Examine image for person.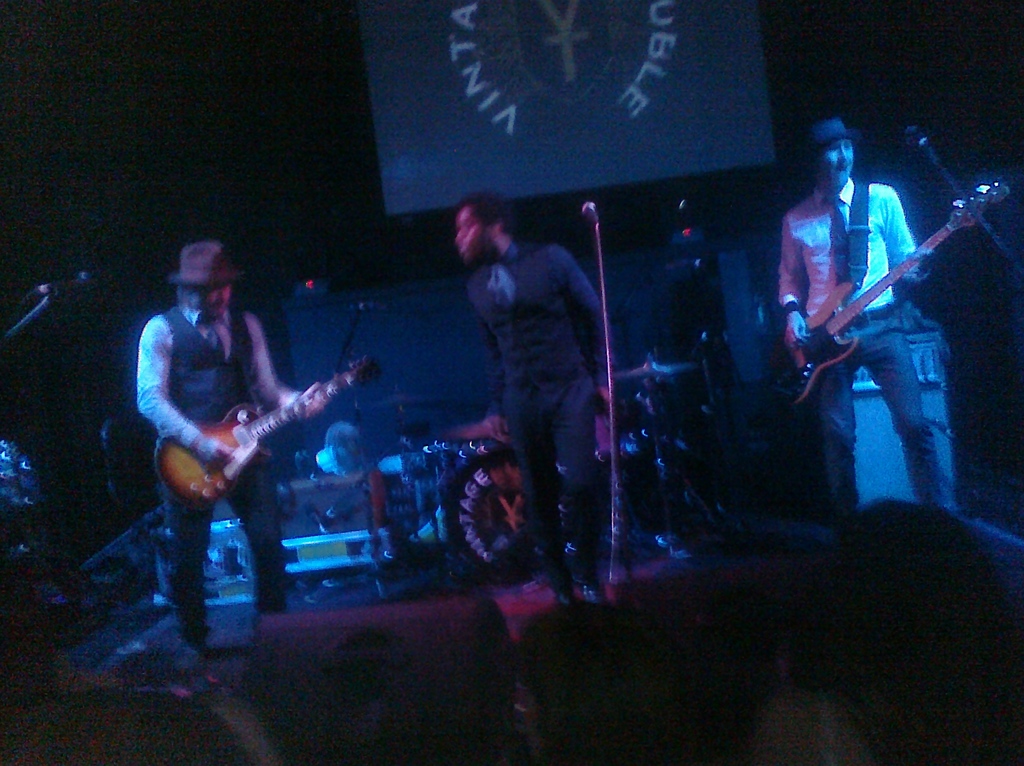
Examination result: <box>451,174,657,667</box>.
